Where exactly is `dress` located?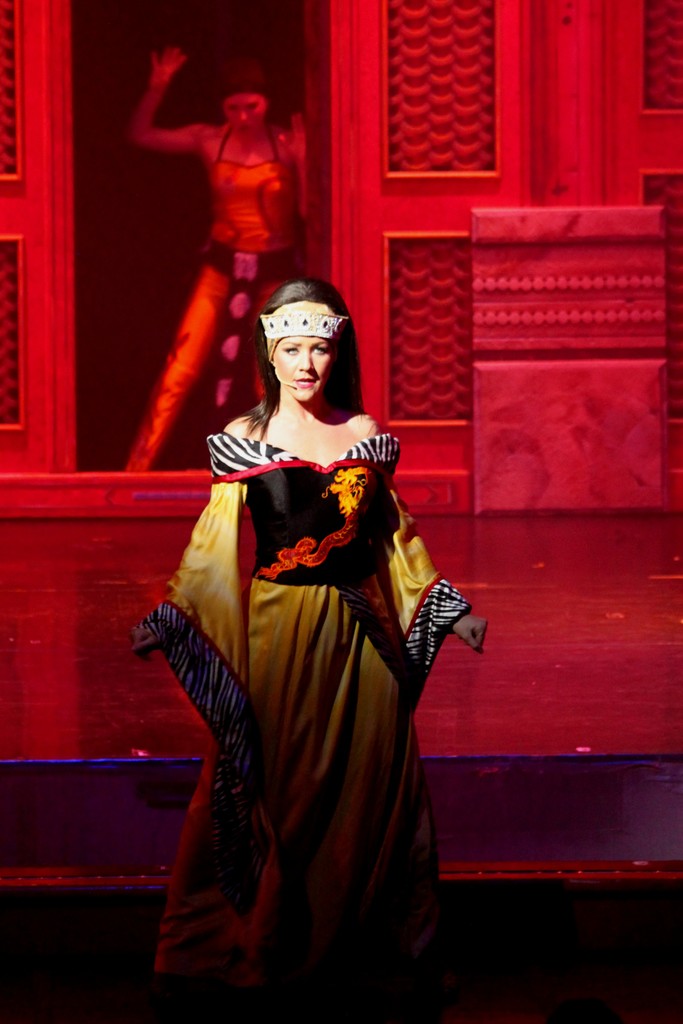
Its bounding box is 152/412/458/961.
